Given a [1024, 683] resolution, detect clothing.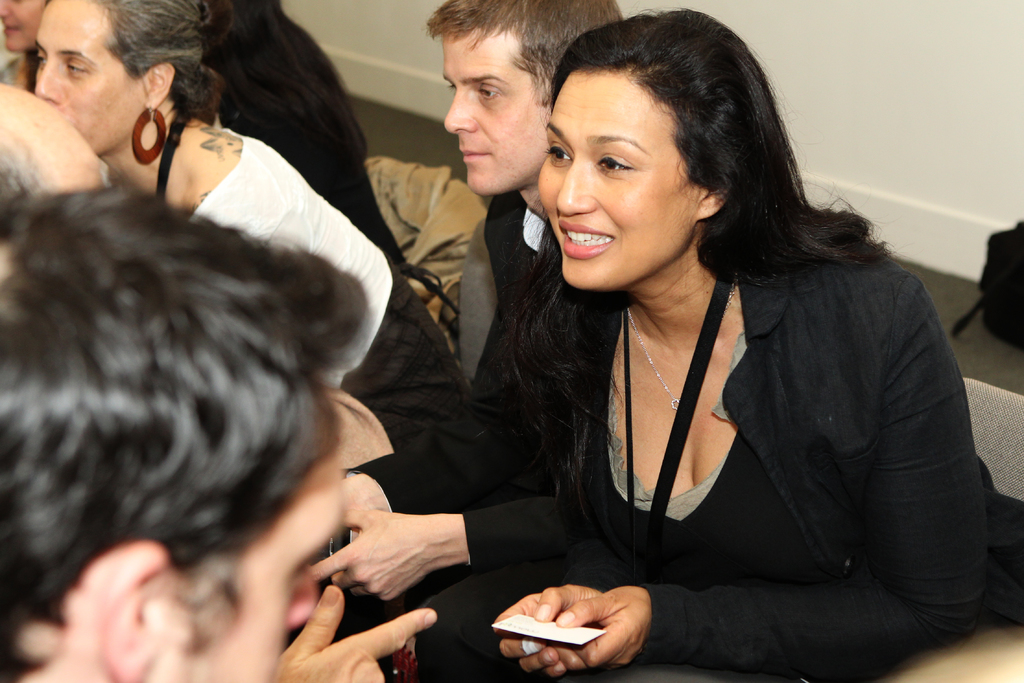
<region>170, 124, 461, 522</region>.
